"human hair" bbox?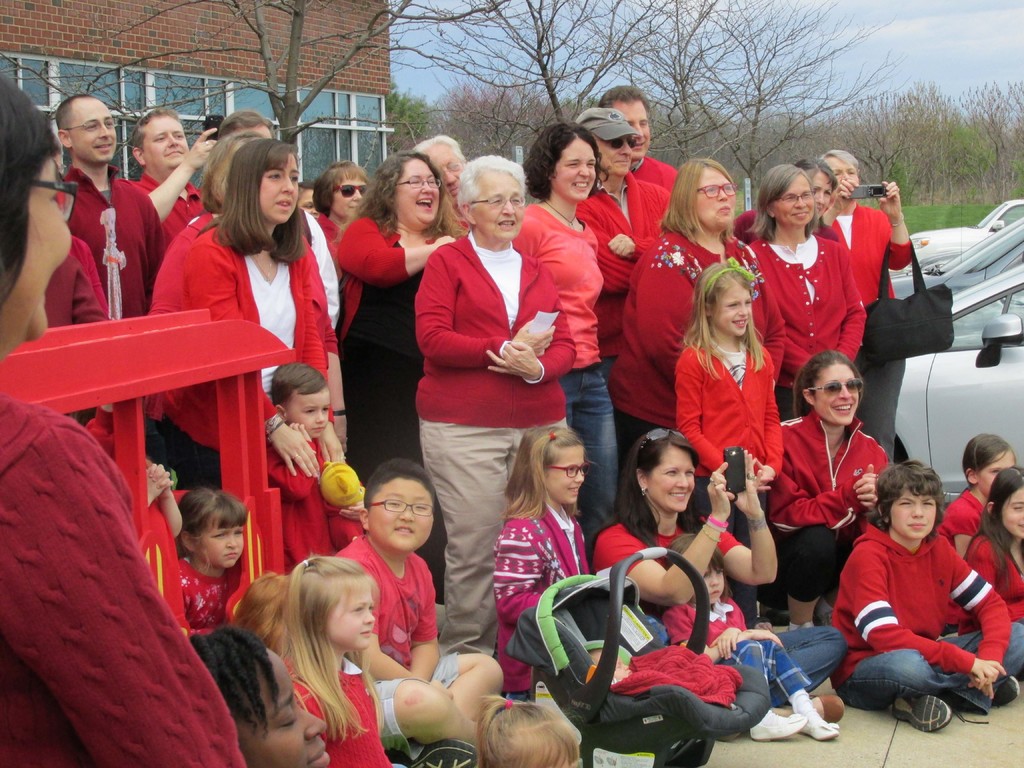
870,459,947,545
